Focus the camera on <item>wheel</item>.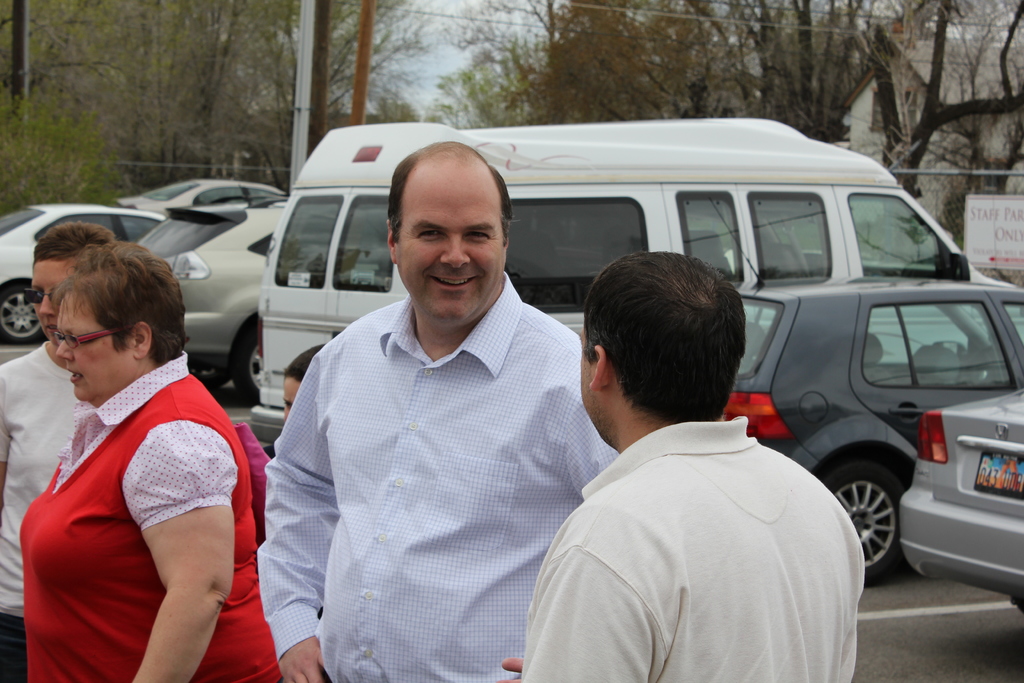
Focus region: BBox(188, 363, 231, 386).
